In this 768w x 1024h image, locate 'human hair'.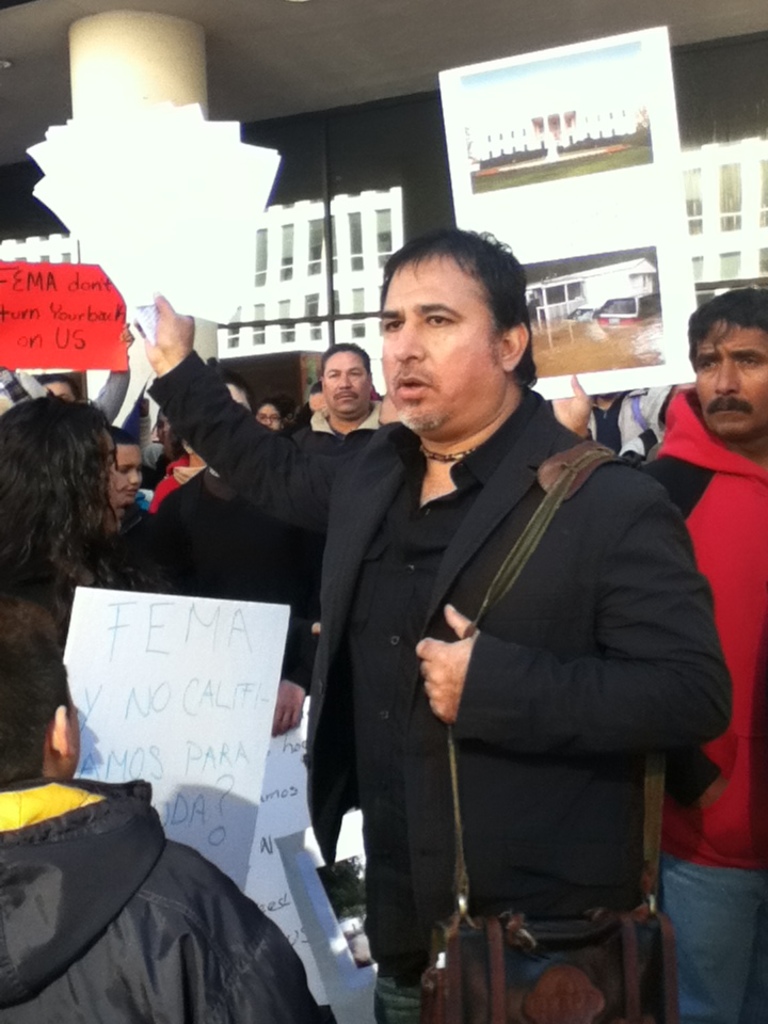
Bounding box: crop(260, 398, 287, 433).
